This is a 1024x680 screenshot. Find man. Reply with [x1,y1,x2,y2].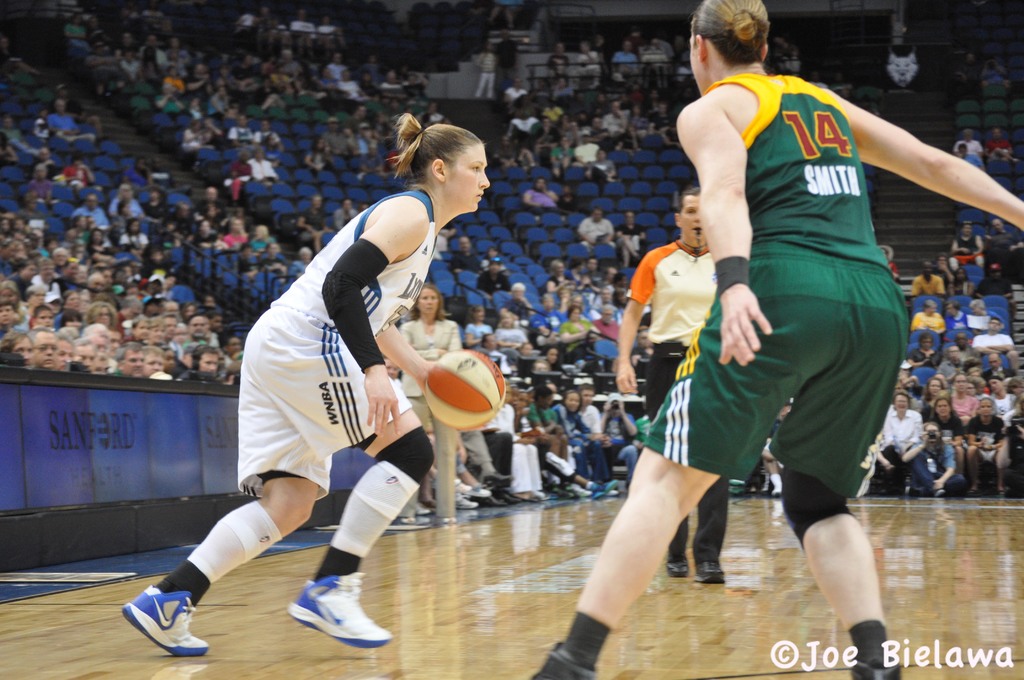
[615,185,730,587].
